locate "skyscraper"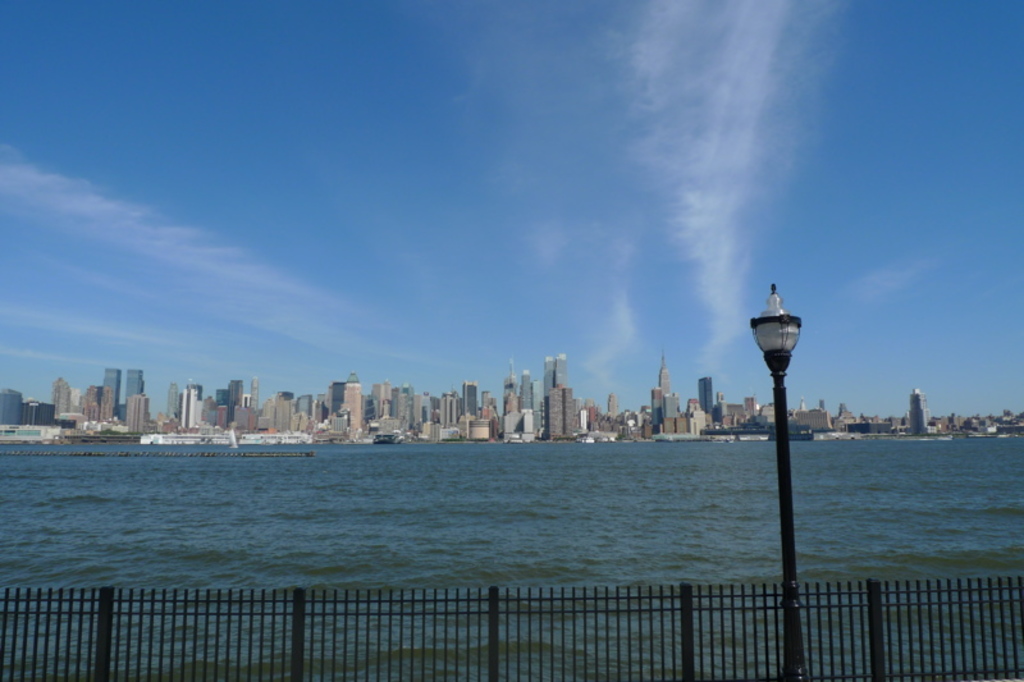
select_region(694, 375, 722, 434)
